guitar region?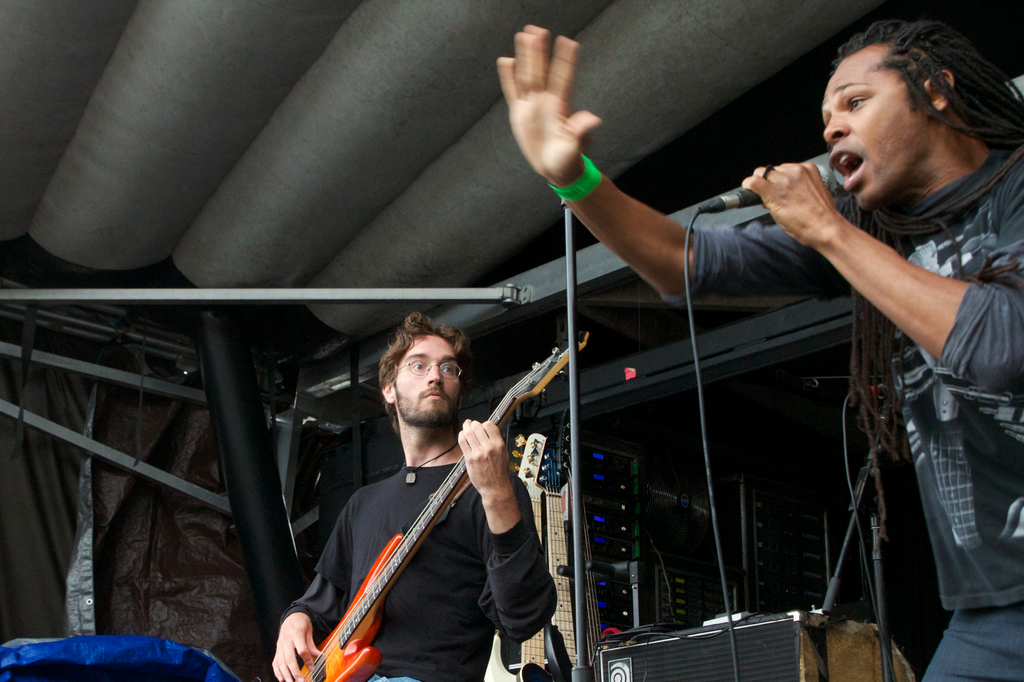
[x1=298, y1=329, x2=588, y2=681]
